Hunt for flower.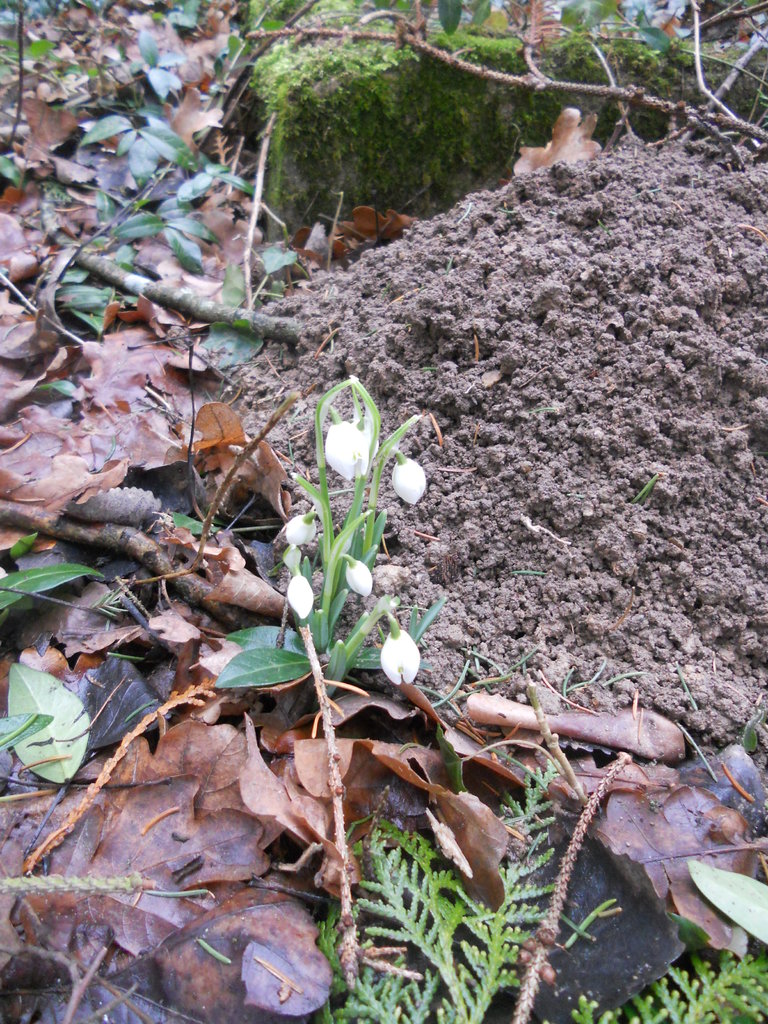
Hunted down at (343, 557, 371, 595).
